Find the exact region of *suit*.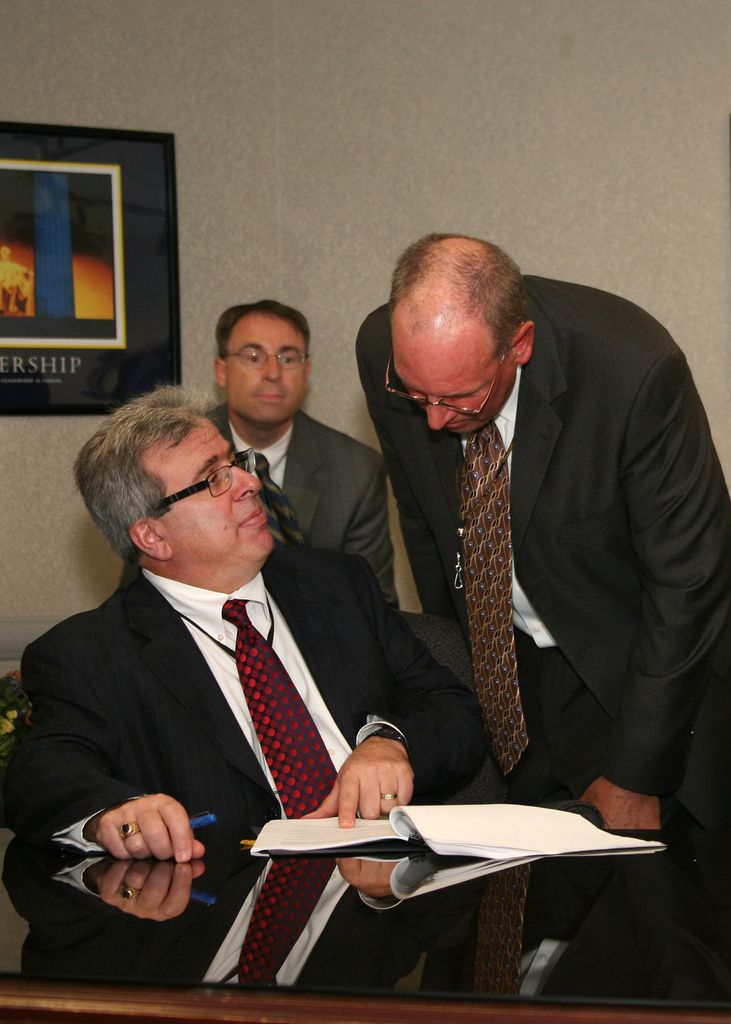
Exact region: rect(356, 271, 730, 797).
